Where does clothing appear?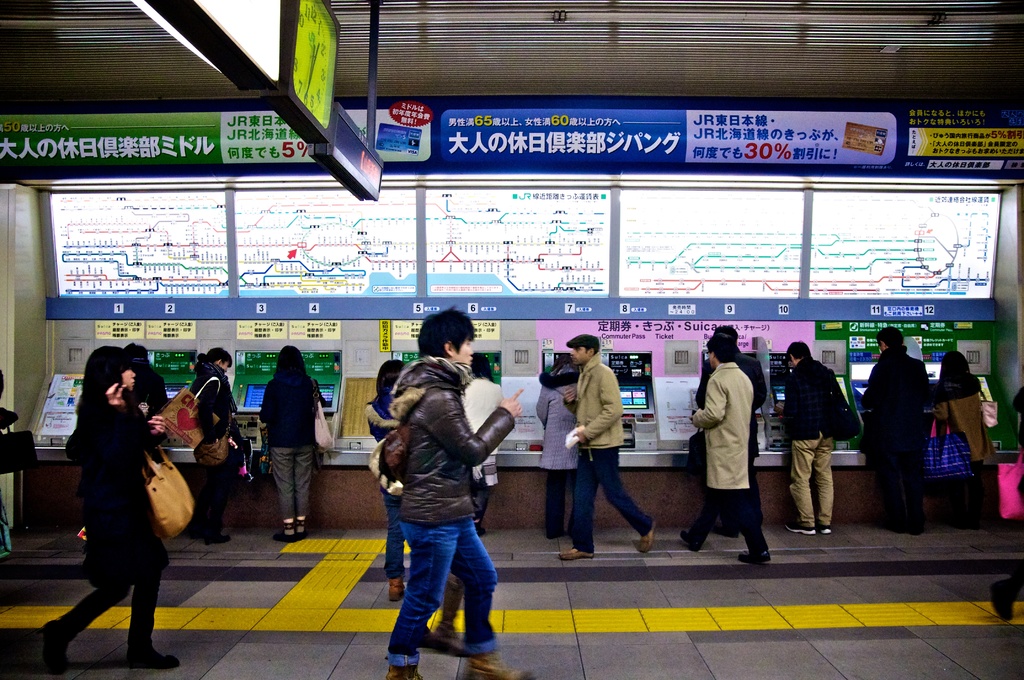
Appears at (365,389,407,581).
